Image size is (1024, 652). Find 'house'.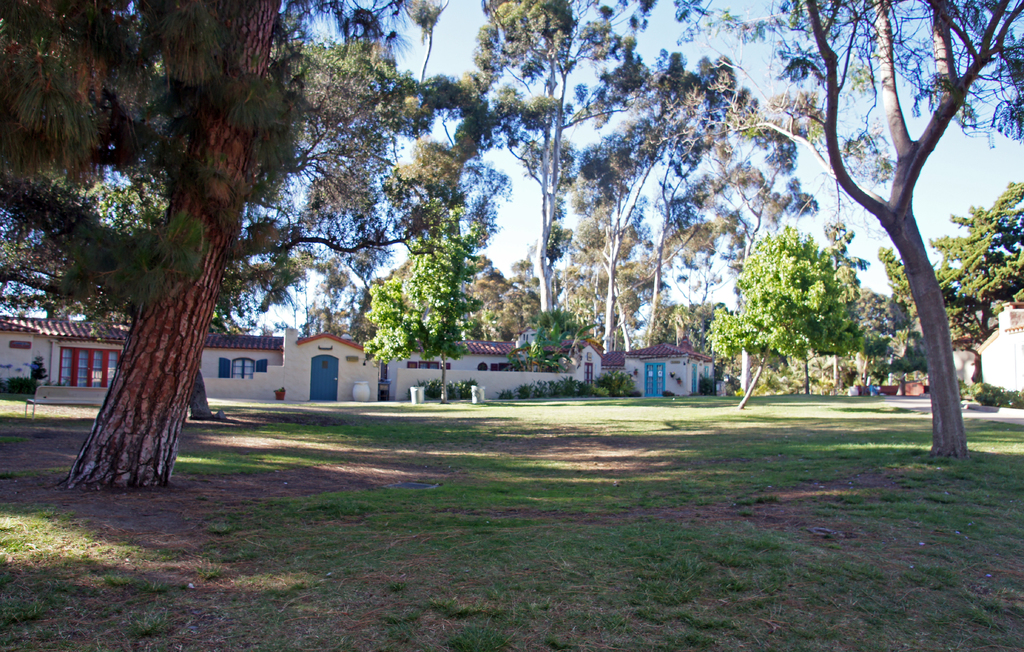
[left=198, top=326, right=285, bottom=399].
